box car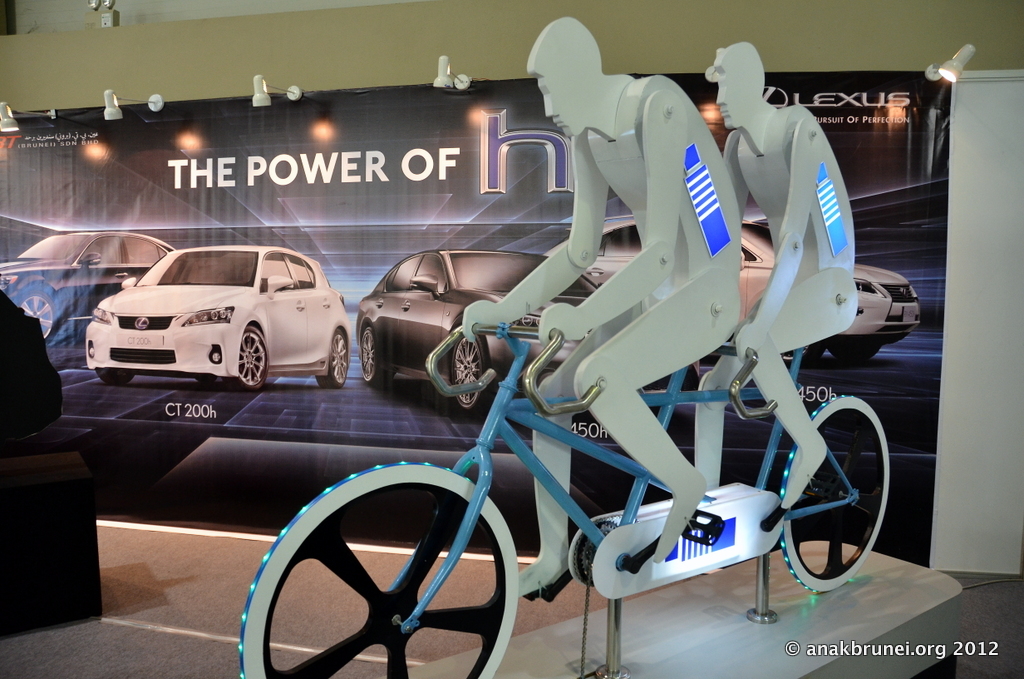
(1, 229, 190, 361)
